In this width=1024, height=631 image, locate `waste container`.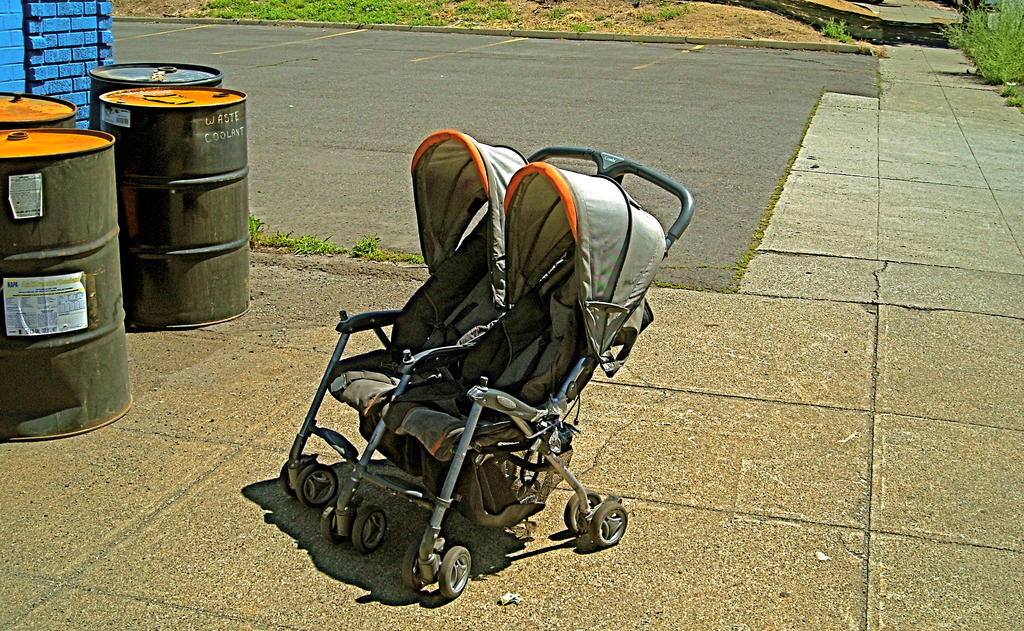
Bounding box: {"left": 100, "top": 82, "right": 242, "bottom": 345}.
